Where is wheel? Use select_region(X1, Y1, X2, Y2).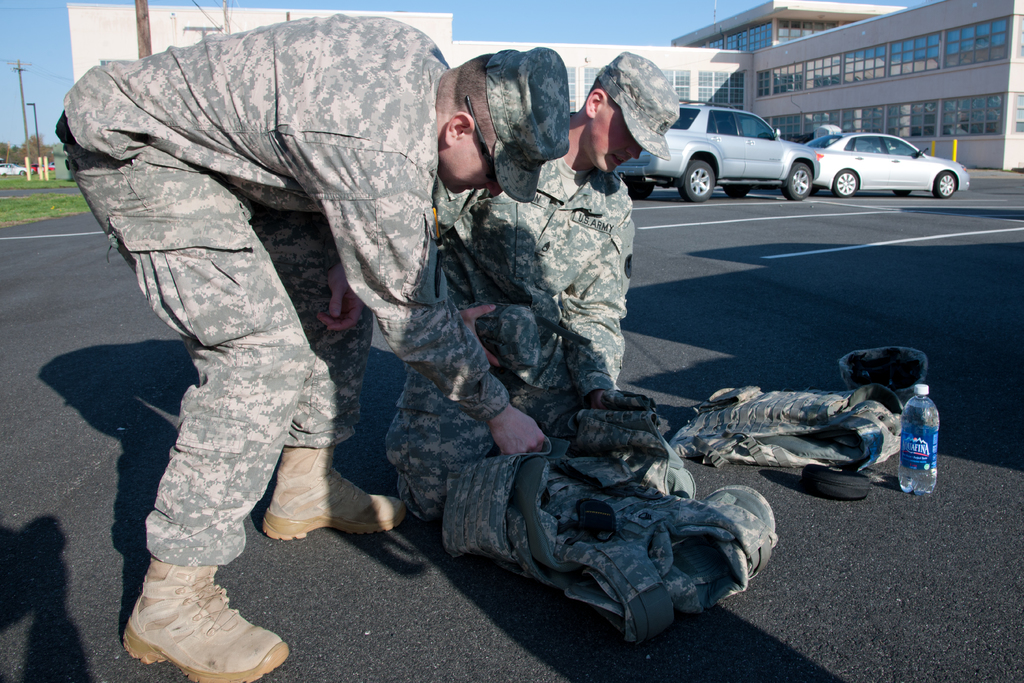
select_region(934, 169, 959, 199).
